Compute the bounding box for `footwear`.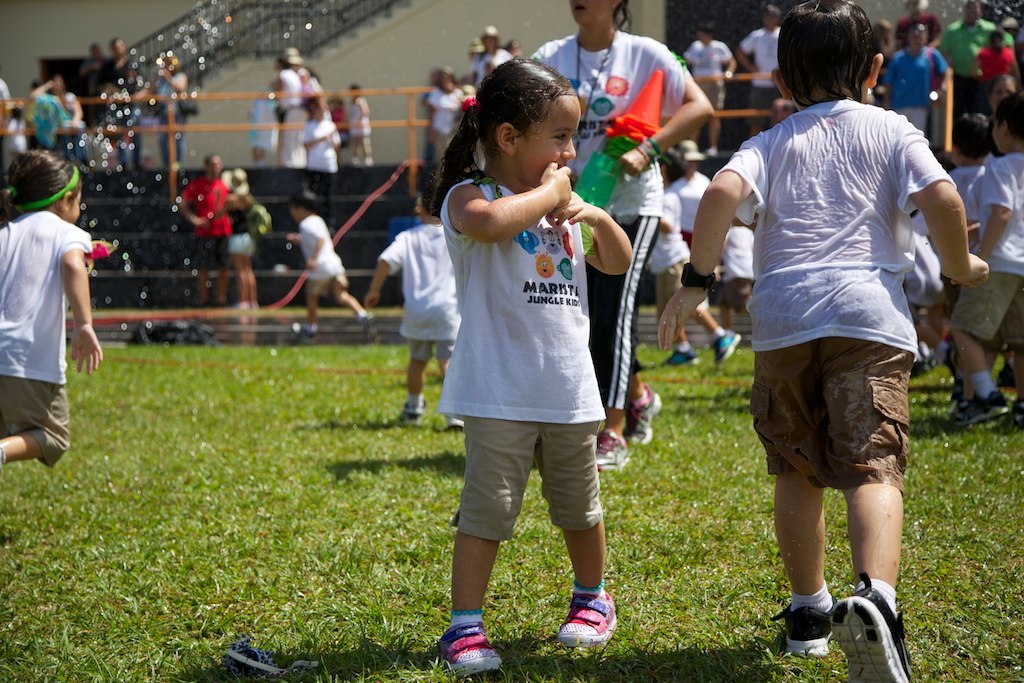
[409, 399, 426, 417].
